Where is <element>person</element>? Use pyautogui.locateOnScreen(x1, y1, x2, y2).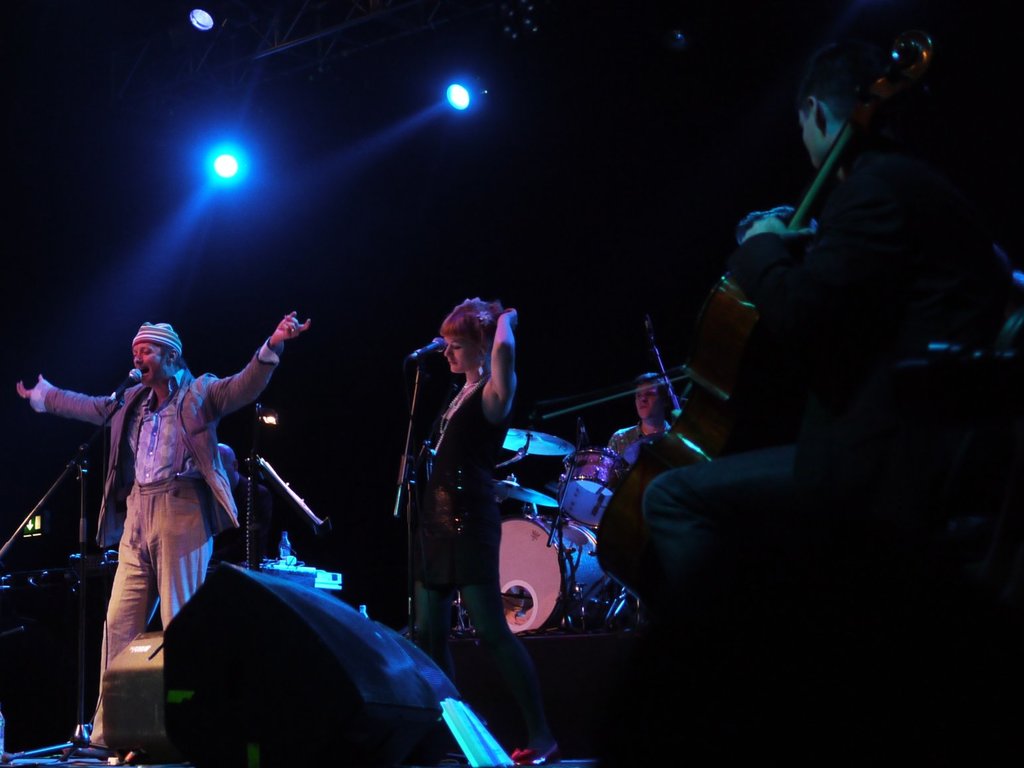
pyautogui.locateOnScreen(640, 52, 1003, 767).
